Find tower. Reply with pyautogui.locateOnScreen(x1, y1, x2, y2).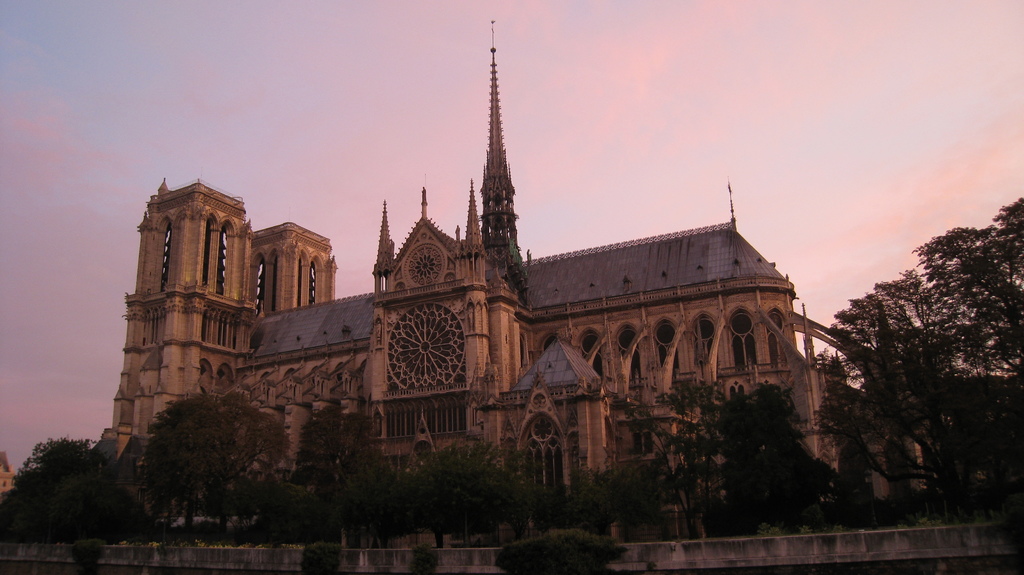
pyautogui.locateOnScreen(504, 334, 605, 504).
